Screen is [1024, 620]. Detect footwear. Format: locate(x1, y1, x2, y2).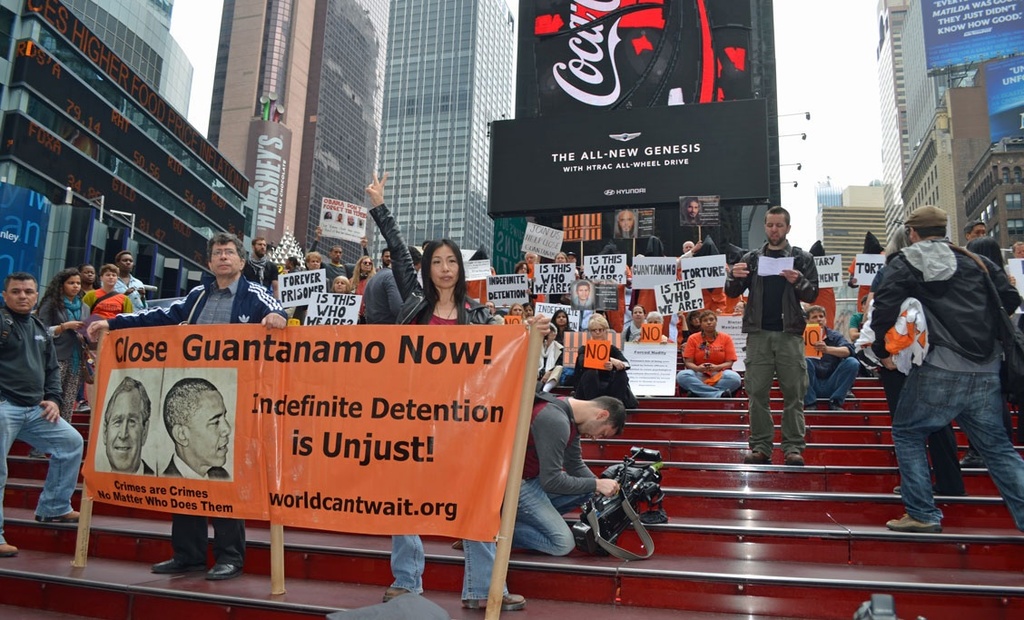
locate(458, 593, 530, 612).
